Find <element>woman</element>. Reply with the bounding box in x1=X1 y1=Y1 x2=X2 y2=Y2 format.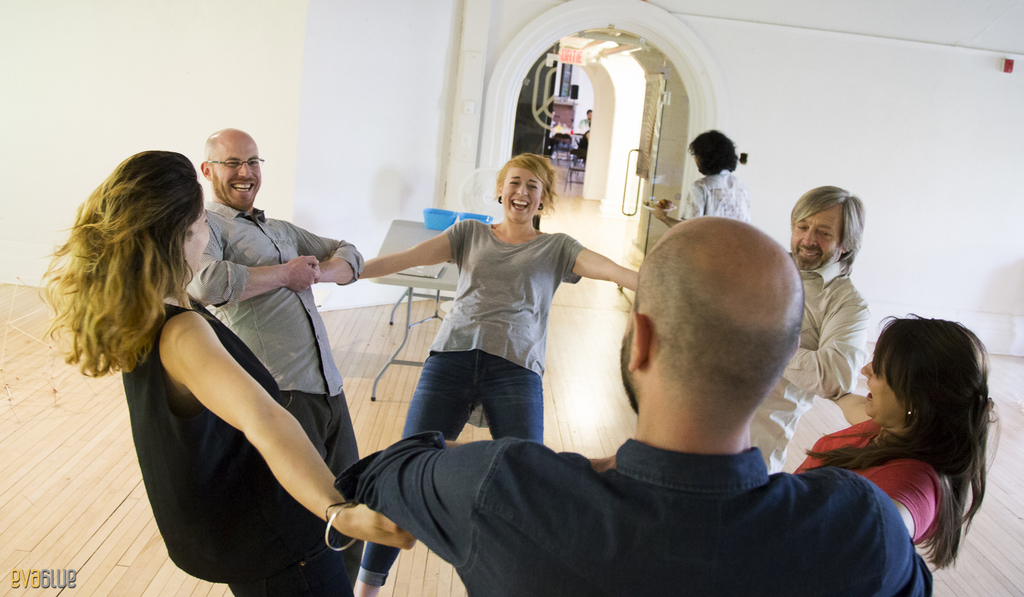
x1=352 y1=151 x2=639 y2=596.
